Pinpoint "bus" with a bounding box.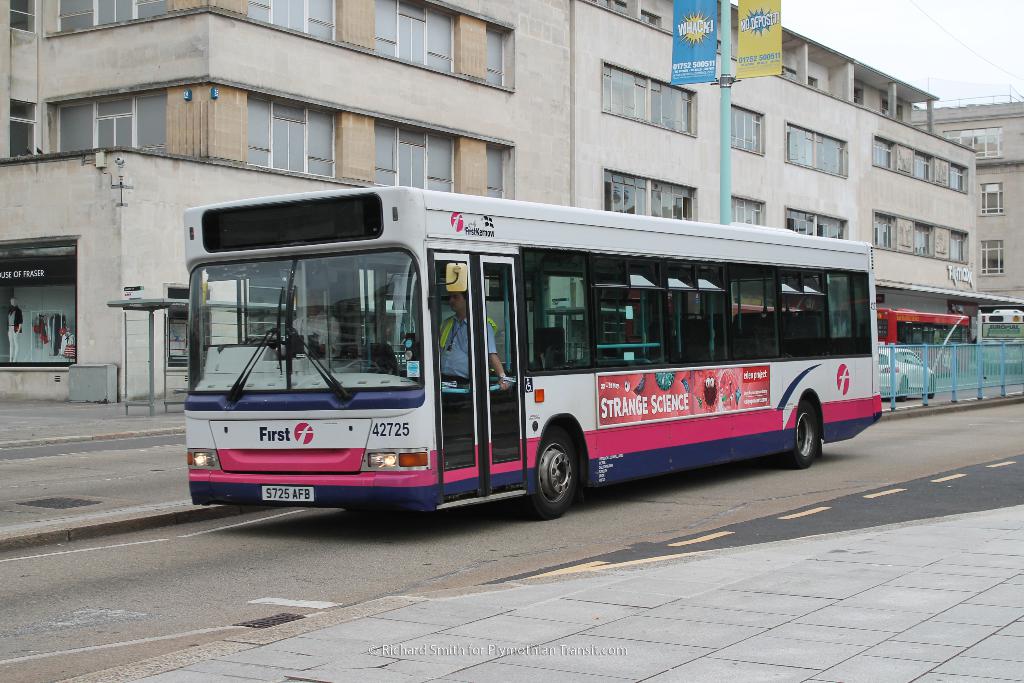
[870,307,970,372].
